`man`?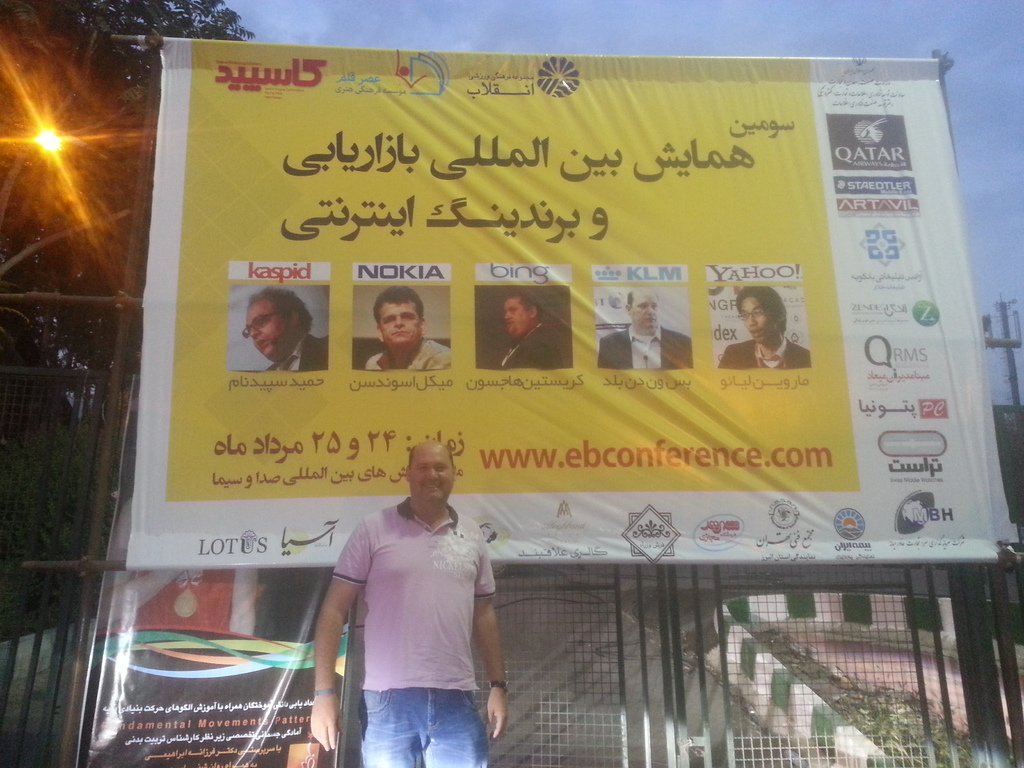
box(360, 288, 449, 380)
